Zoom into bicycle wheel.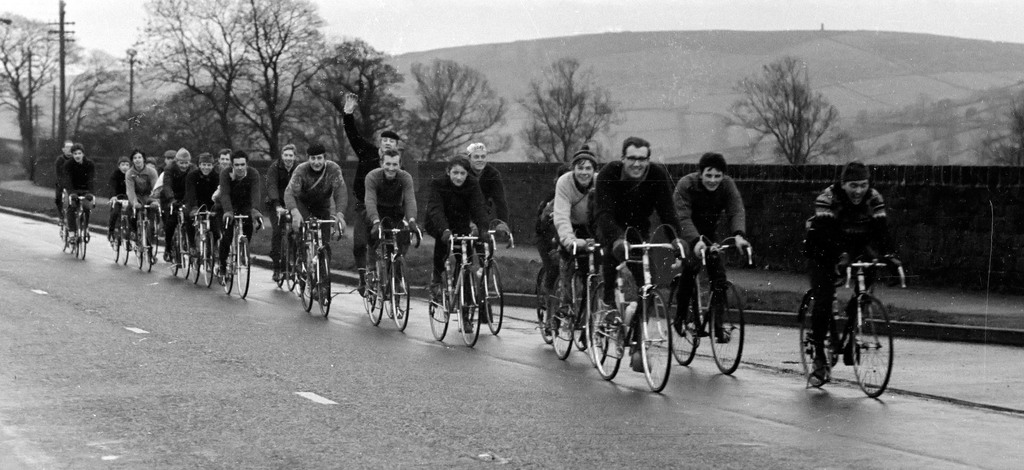
Zoom target: x1=568 y1=274 x2=586 y2=350.
